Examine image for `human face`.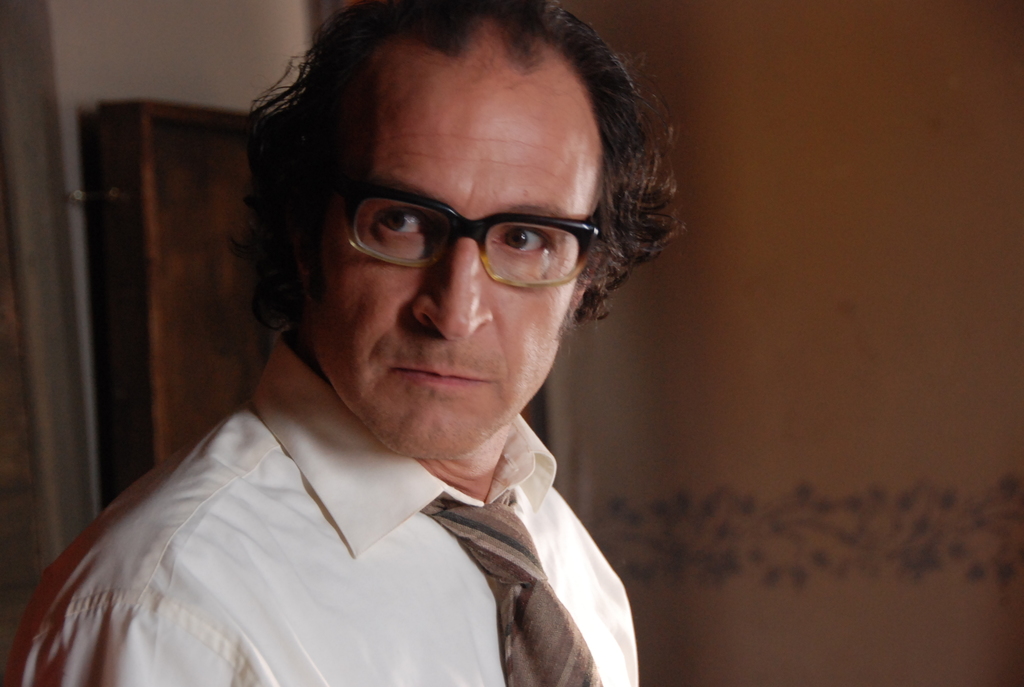
Examination result: (left=310, top=40, right=608, bottom=463).
